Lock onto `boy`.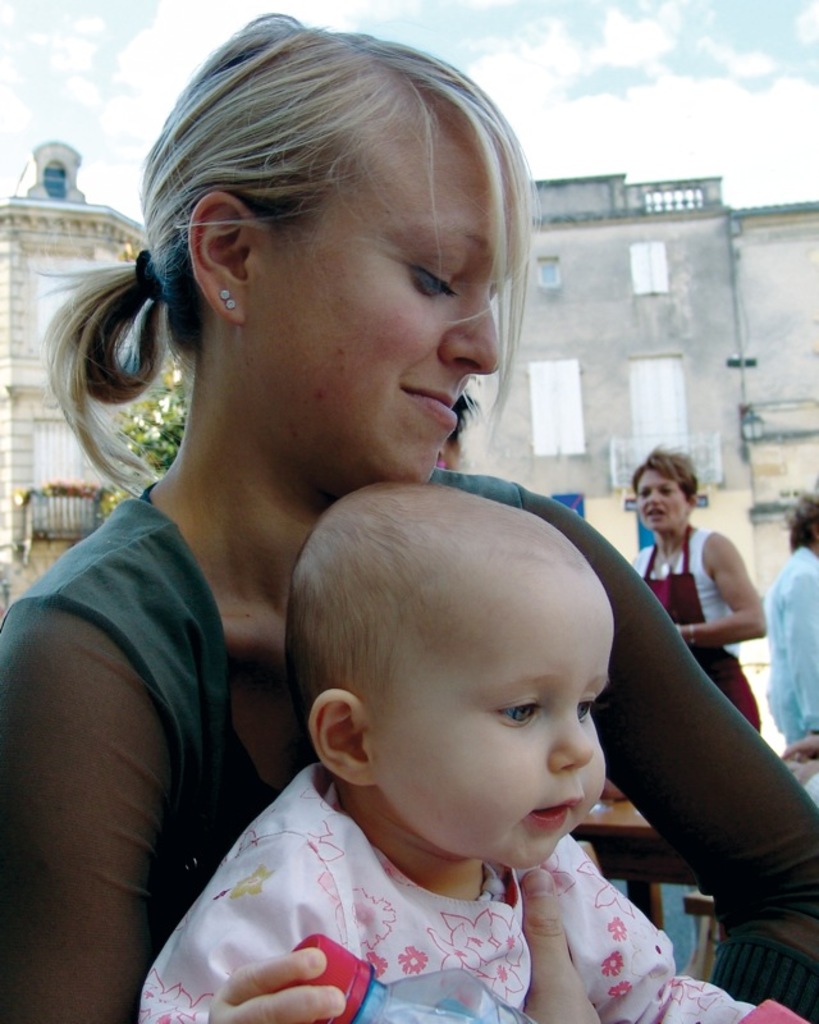
Locked: {"left": 115, "top": 463, "right": 708, "bottom": 1023}.
